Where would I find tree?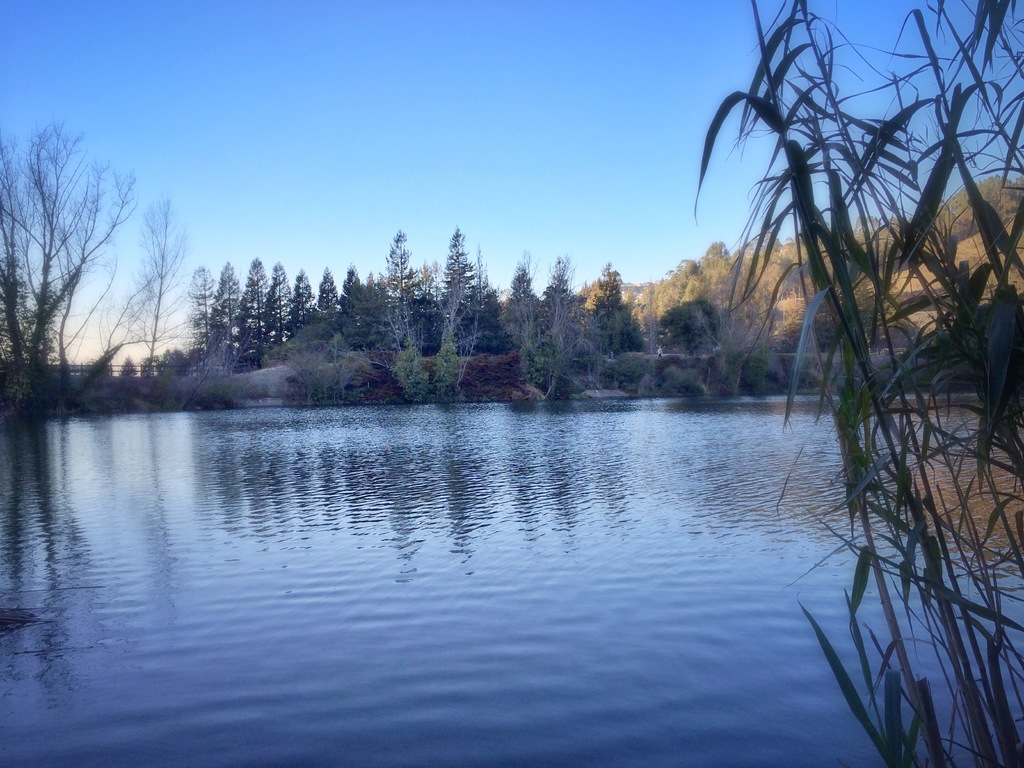
At box=[287, 268, 309, 329].
